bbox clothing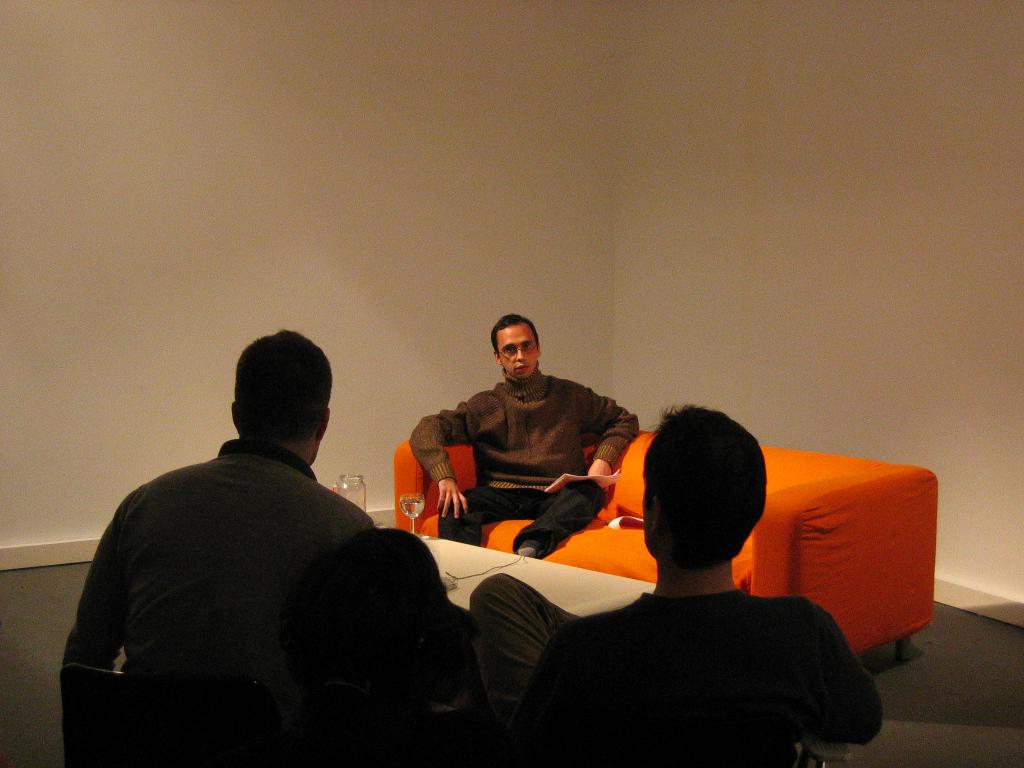
<region>409, 368, 646, 555</region>
